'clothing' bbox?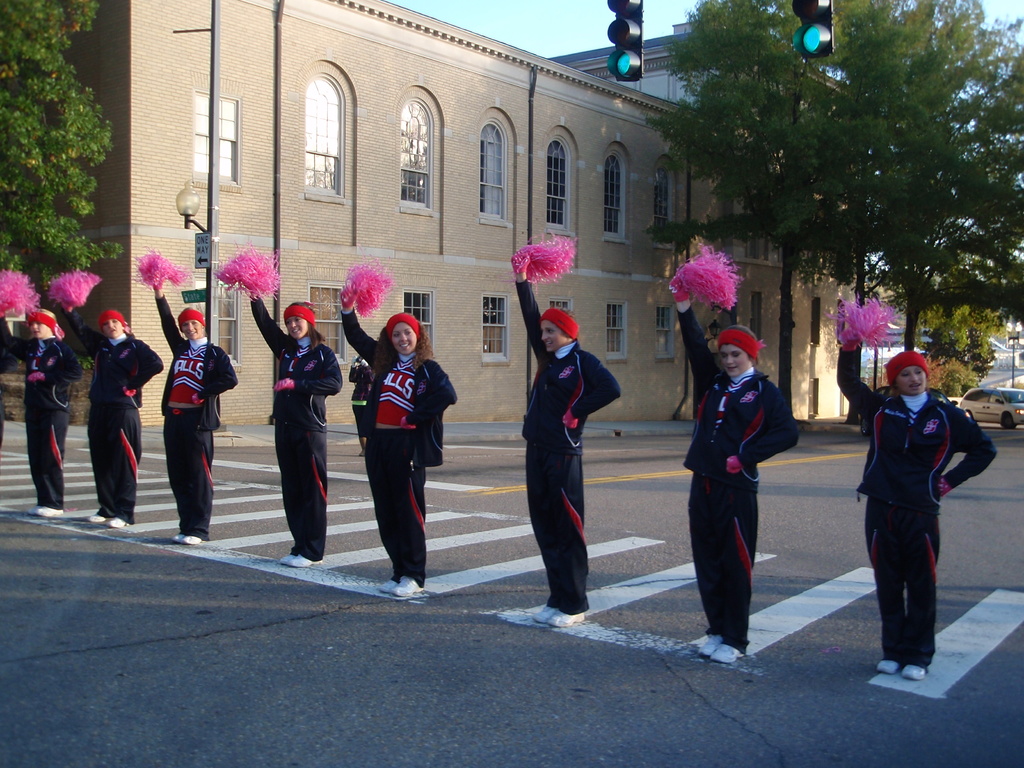
crop(690, 335, 790, 634)
